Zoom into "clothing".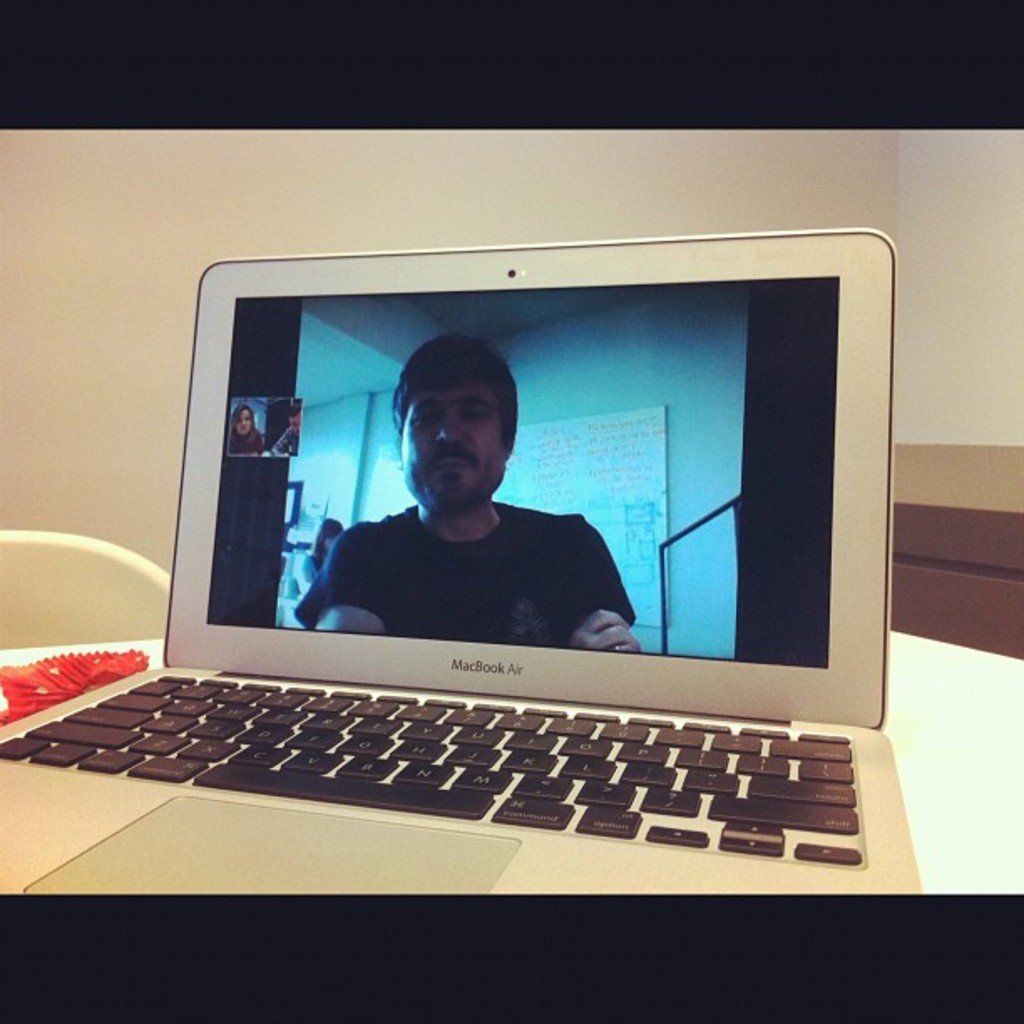
Zoom target: bbox=[298, 505, 637, 644].
